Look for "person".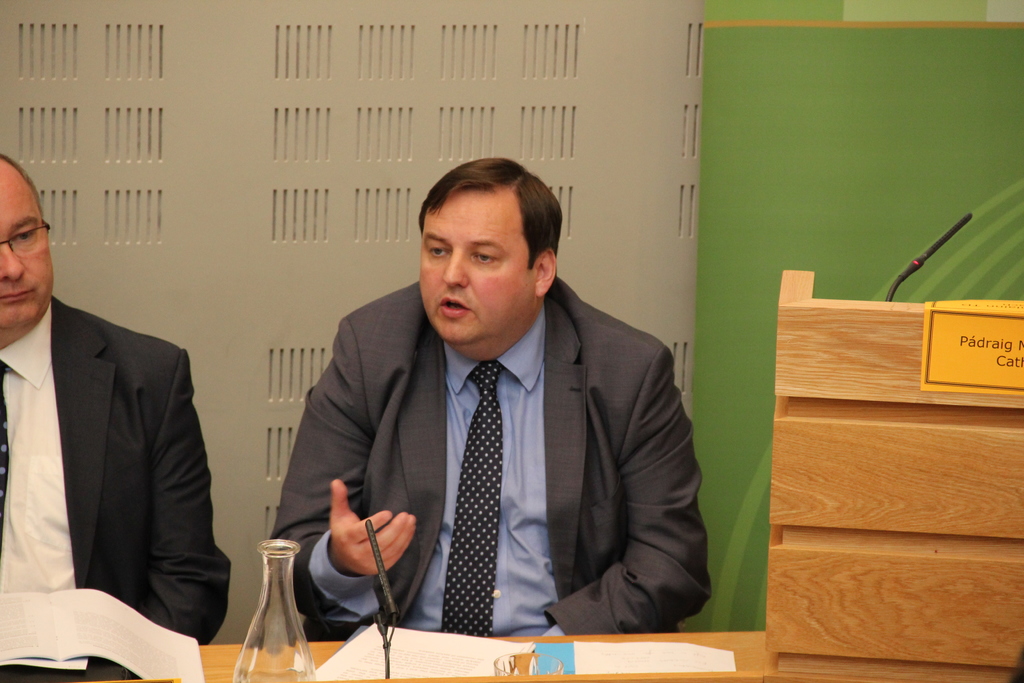
Found: select_region(273, 156, 709, 636).
